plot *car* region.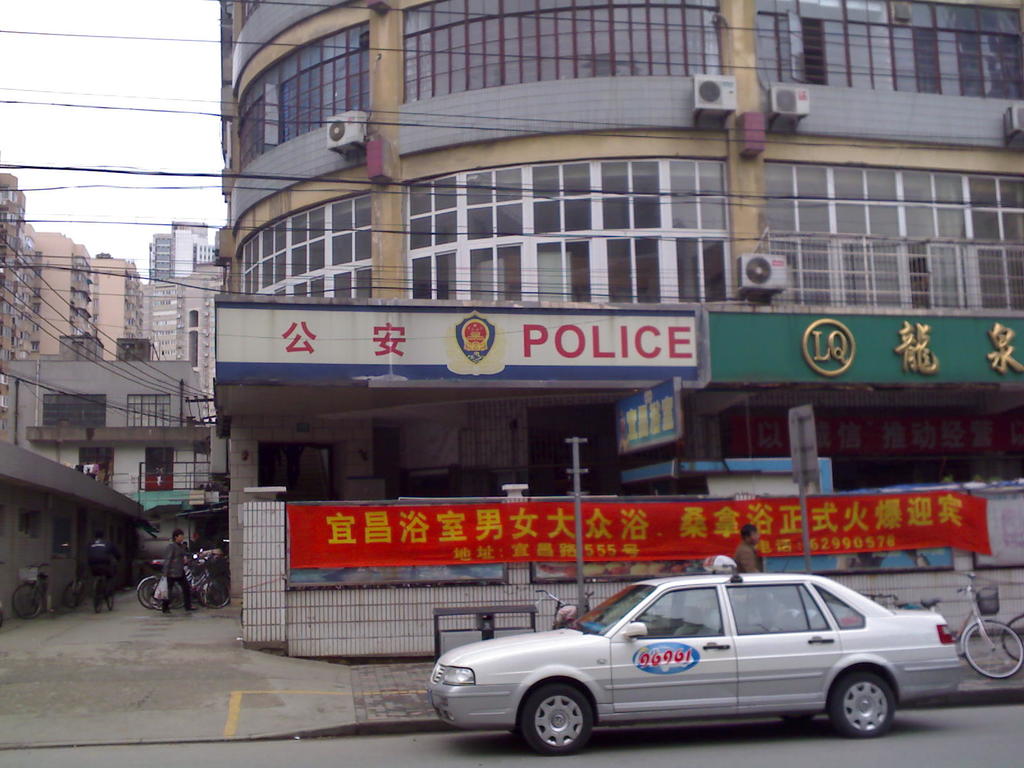
Plotted at (left=423, top=556, right=965, bottom=754).
